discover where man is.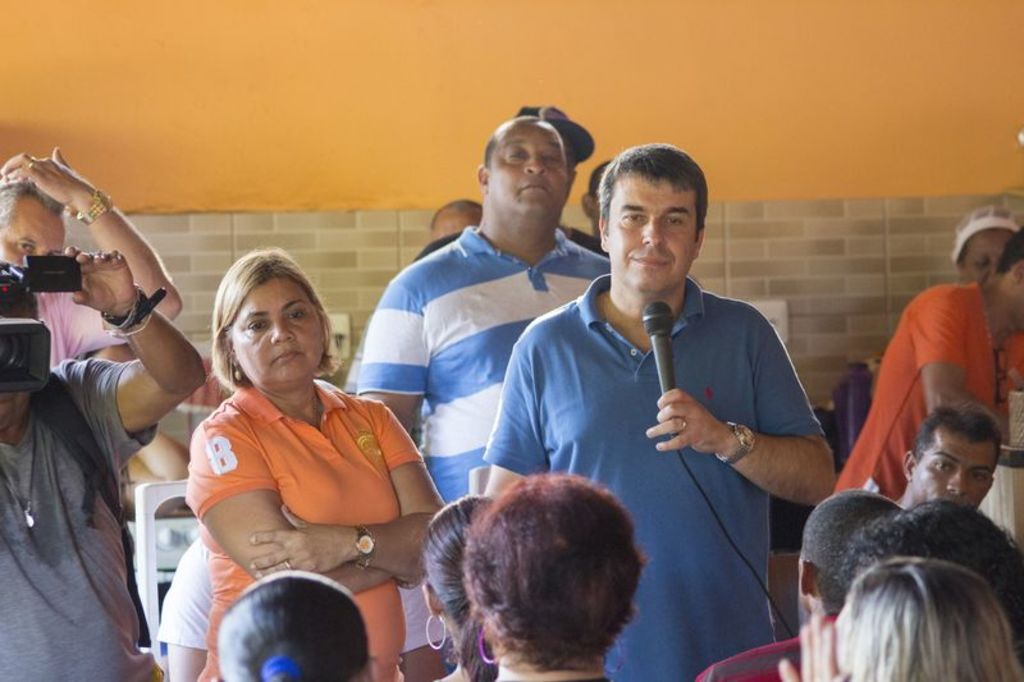
Discovered at bbox=(479, 145, 831, 681).
